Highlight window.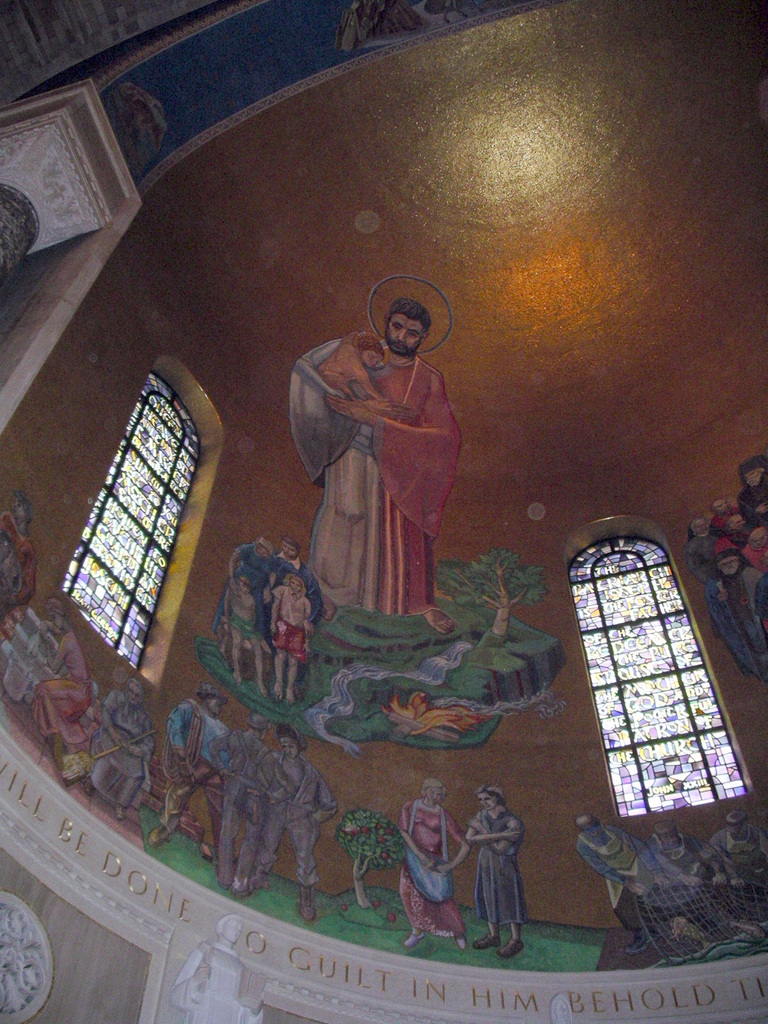
Highlighted region: [61,364,210,686].
